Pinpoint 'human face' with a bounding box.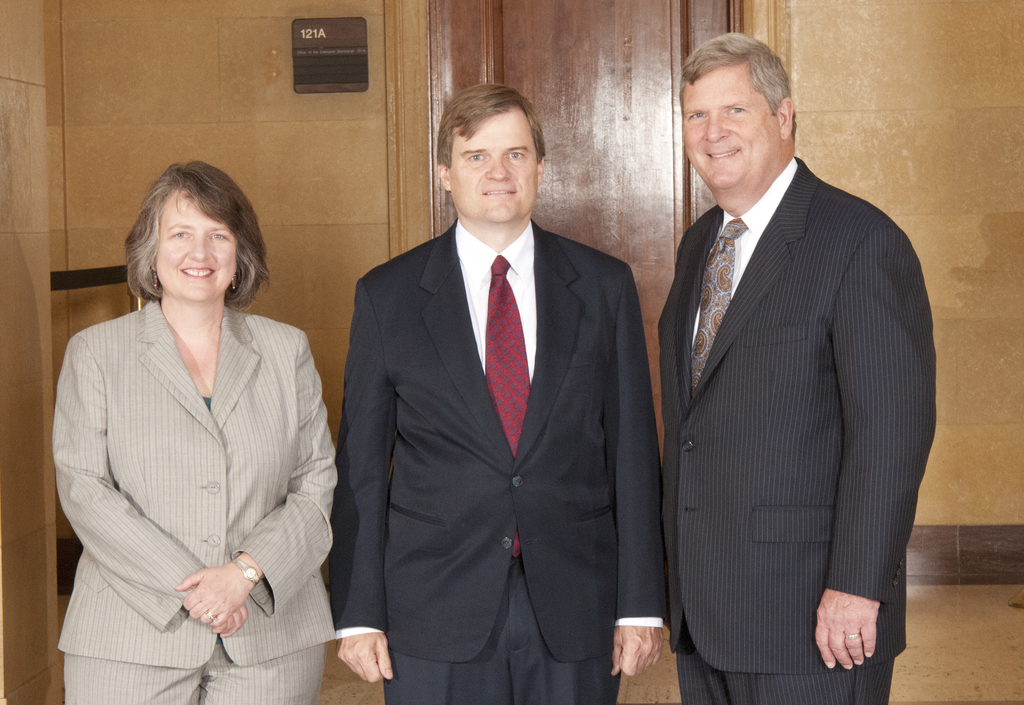
161 192 241 298.
